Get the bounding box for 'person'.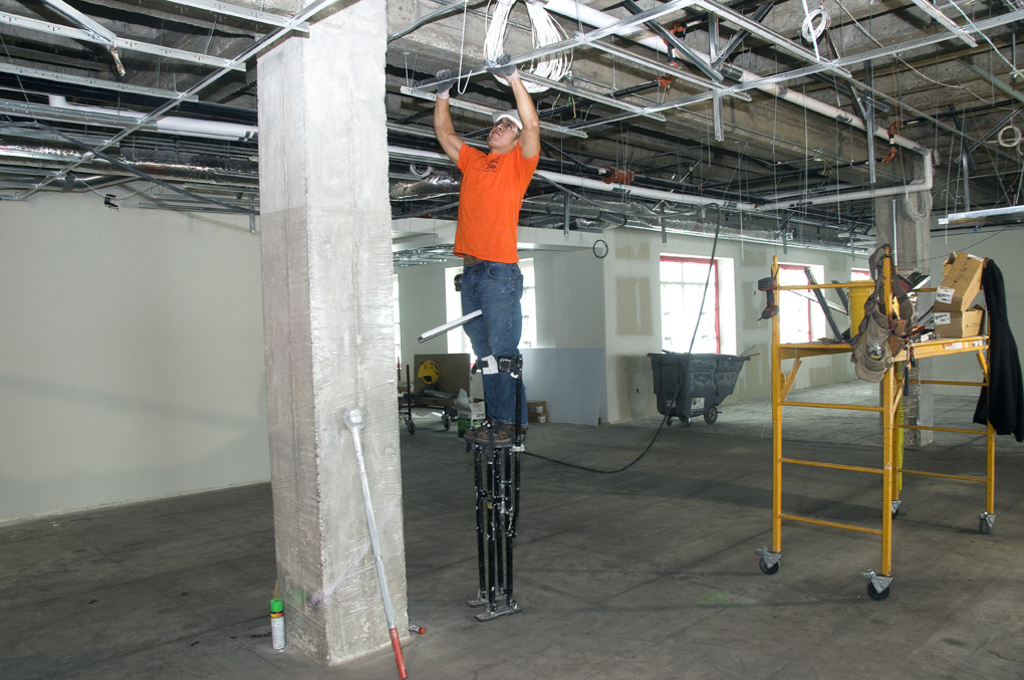
bbox=[435, 58, 543, 441].
